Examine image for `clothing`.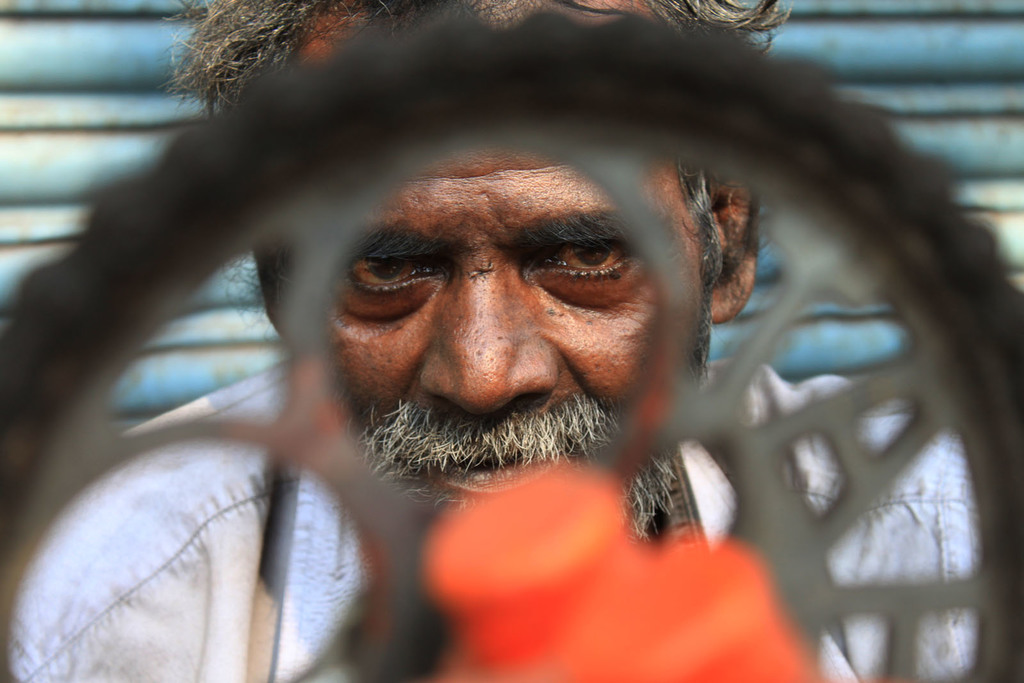
Examination result: <region>15, 355, 981, 682</region>.
